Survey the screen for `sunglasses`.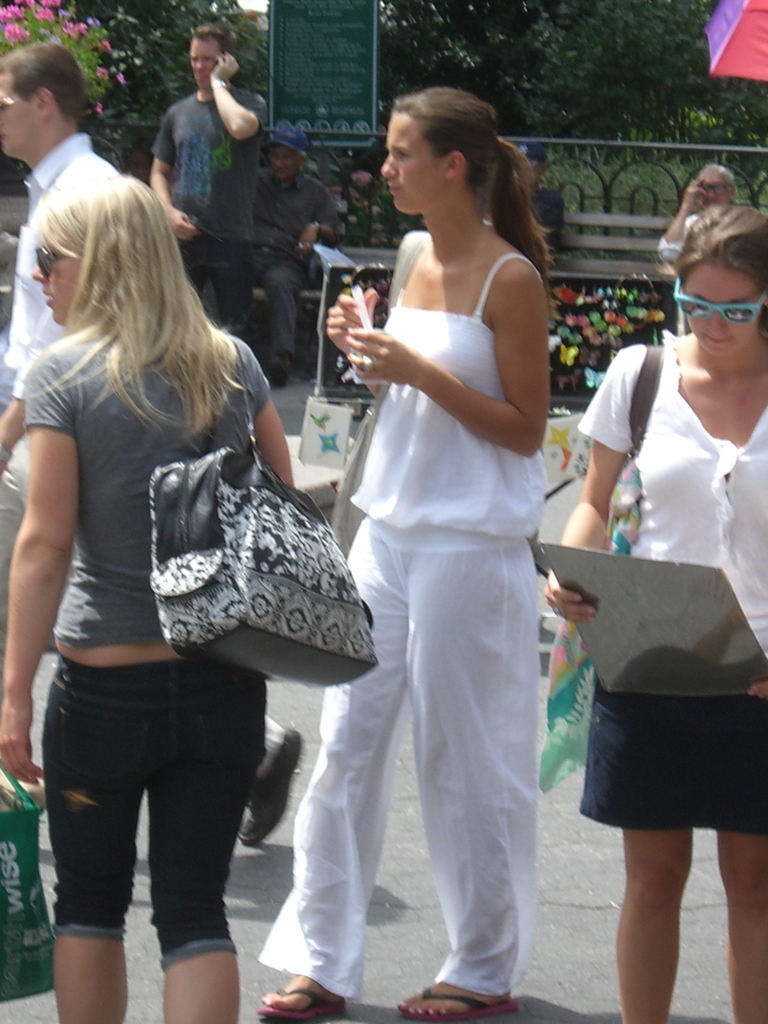
Survey found: box=[31, 238, 71, 278].
